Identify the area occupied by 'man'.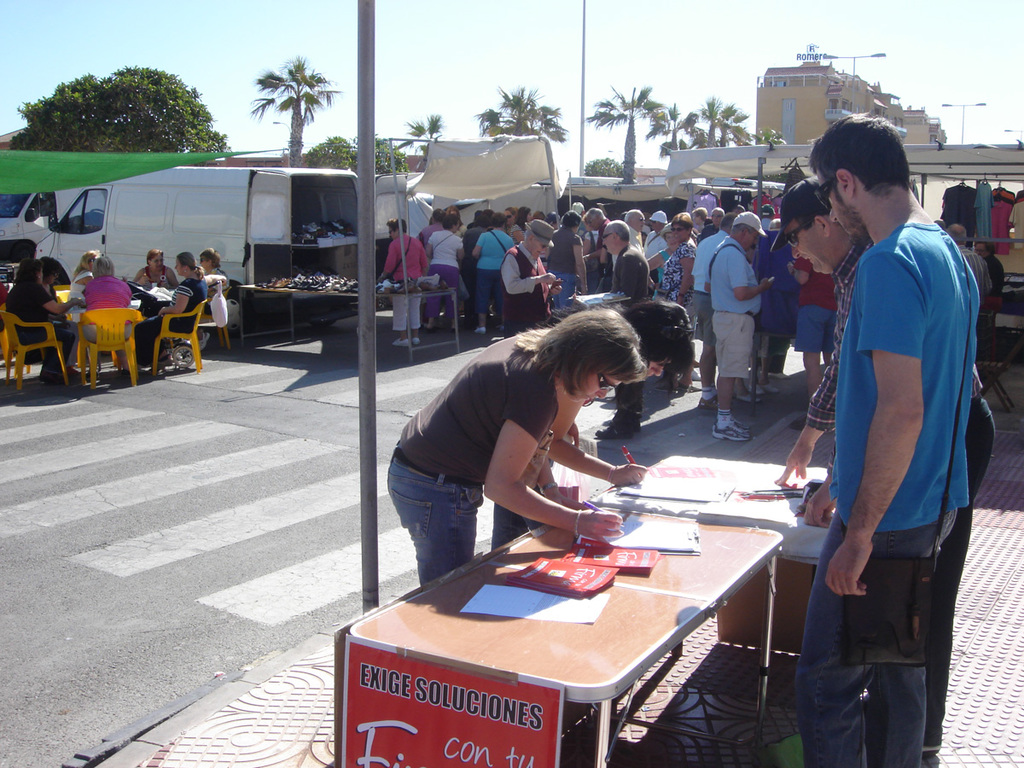
Area: 943, 219, 992, 316.
